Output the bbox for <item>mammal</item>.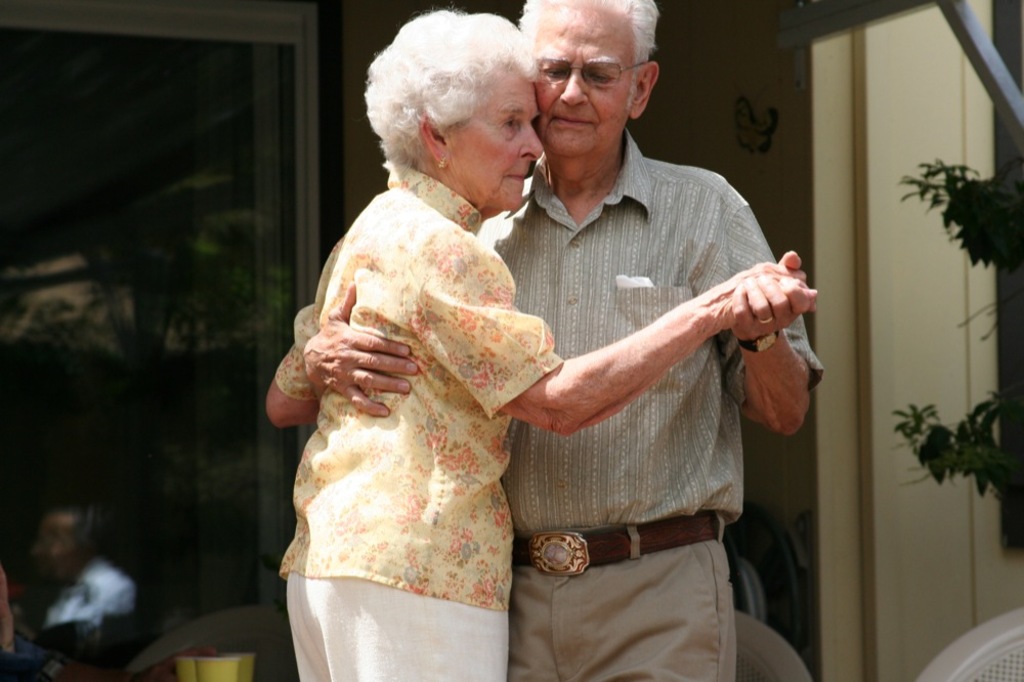
box(299, 0, 825, 681).
